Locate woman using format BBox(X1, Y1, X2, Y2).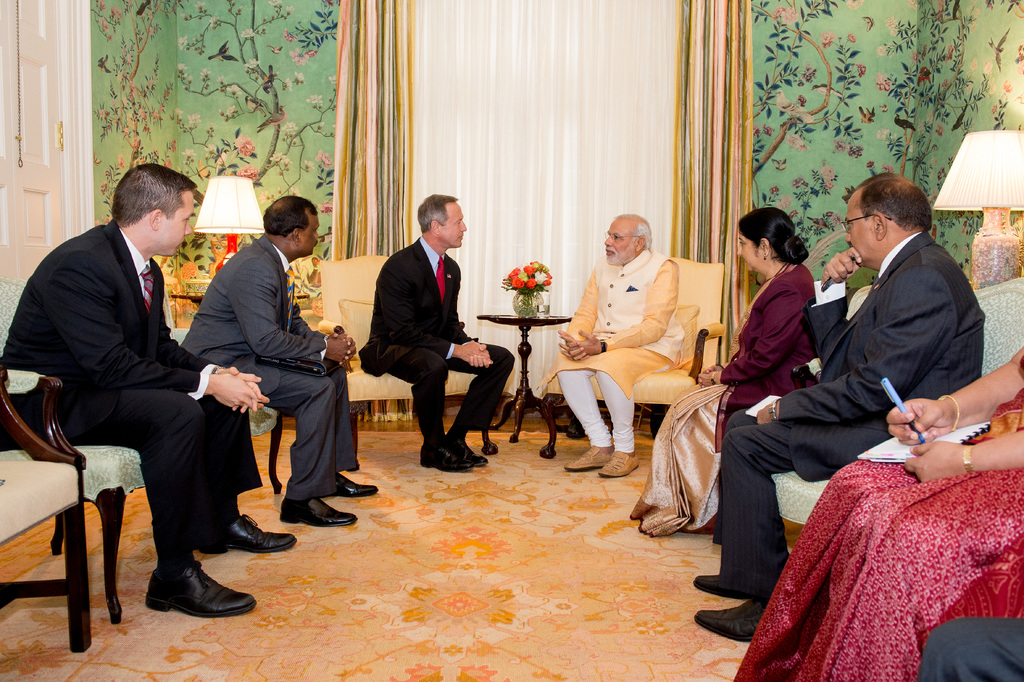
BBox(733, 333, 1023, 681).
